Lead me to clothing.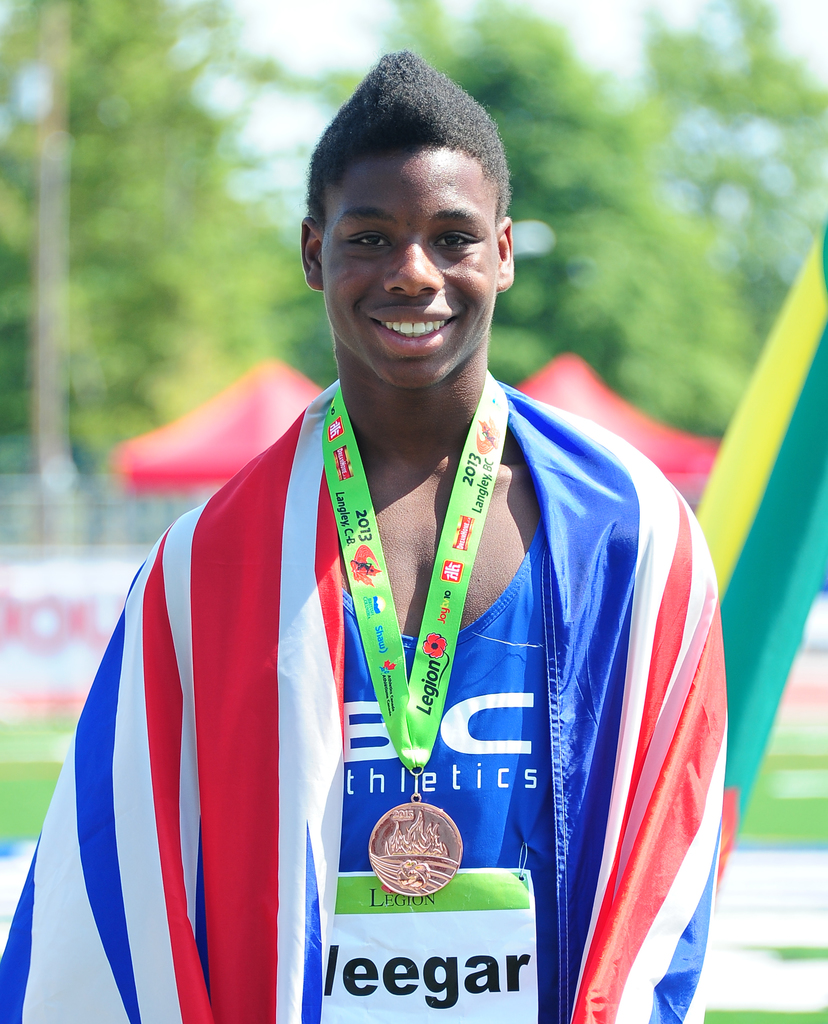
Lead to crop(0, 372, 726, 1023).
